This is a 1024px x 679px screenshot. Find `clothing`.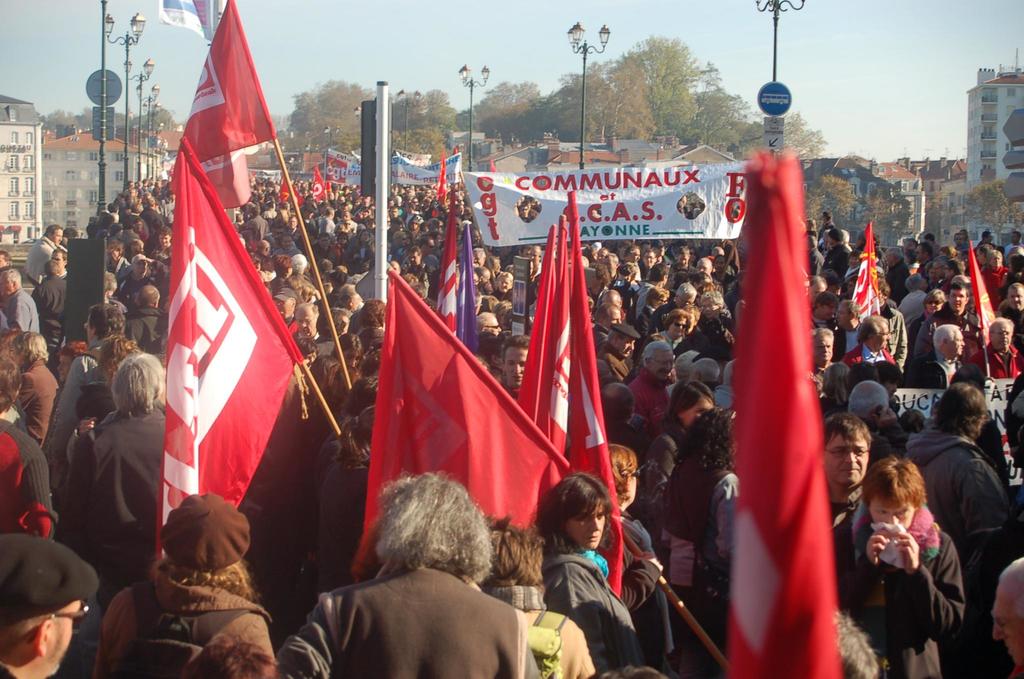
Bounding box: [x1=822, y1=246, x2=852, y2=278].
